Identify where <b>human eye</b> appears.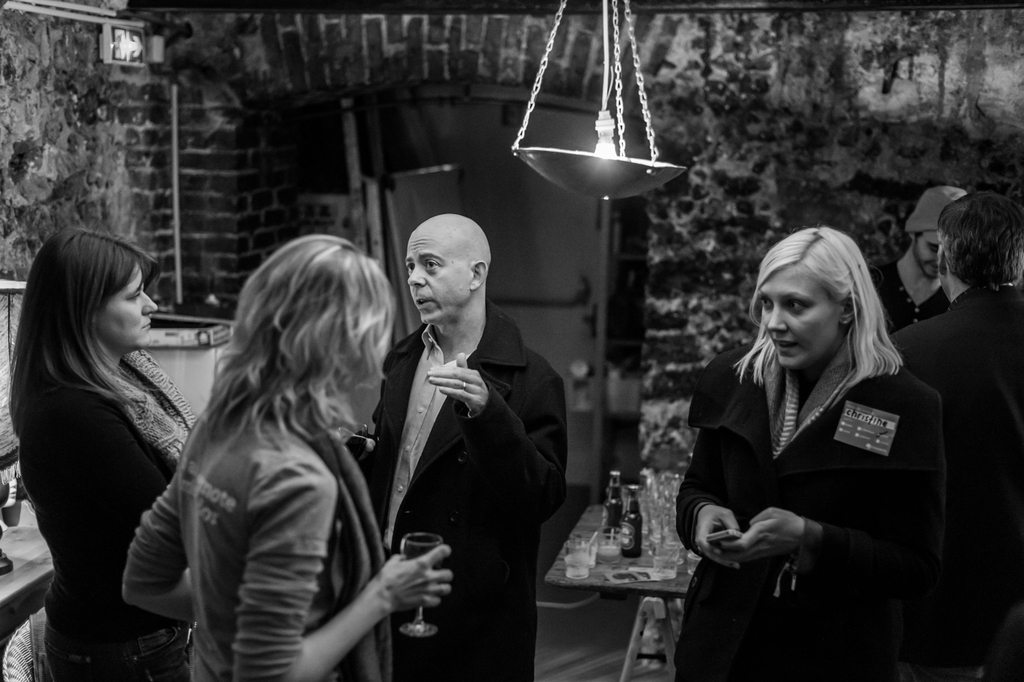
Appears at l=123, t=292, r=143, b=304.
